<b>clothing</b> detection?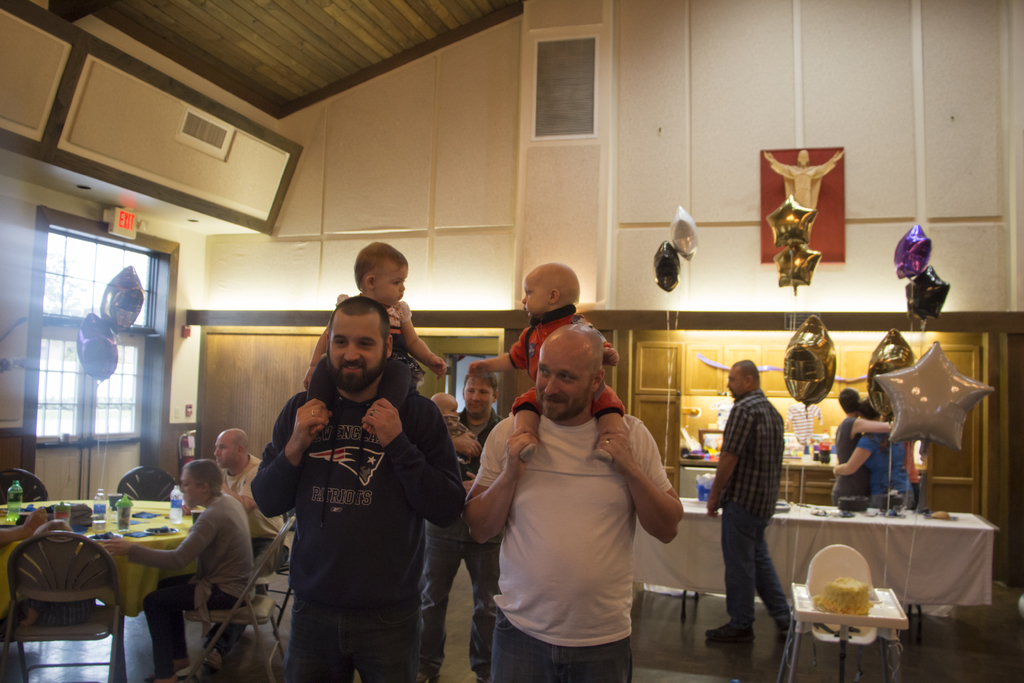
locate(257, 337, 449, 667)
